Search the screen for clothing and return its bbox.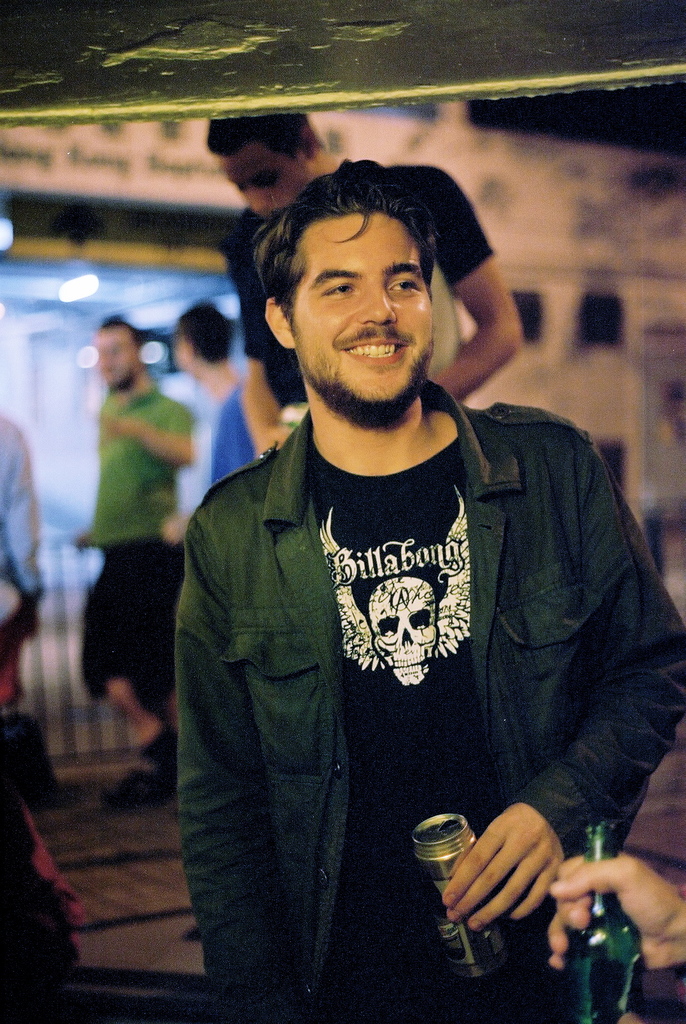
Found: (161,365,247,536).
